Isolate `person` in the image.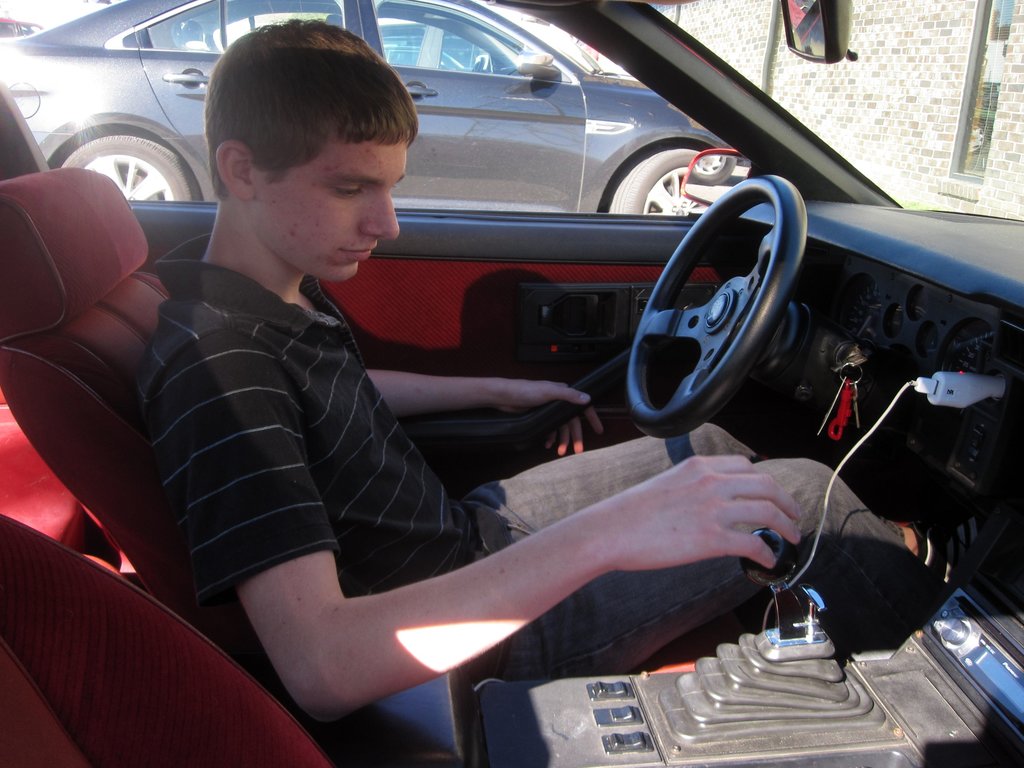
Isolated region: select_region(195, 108, 888, 744).
